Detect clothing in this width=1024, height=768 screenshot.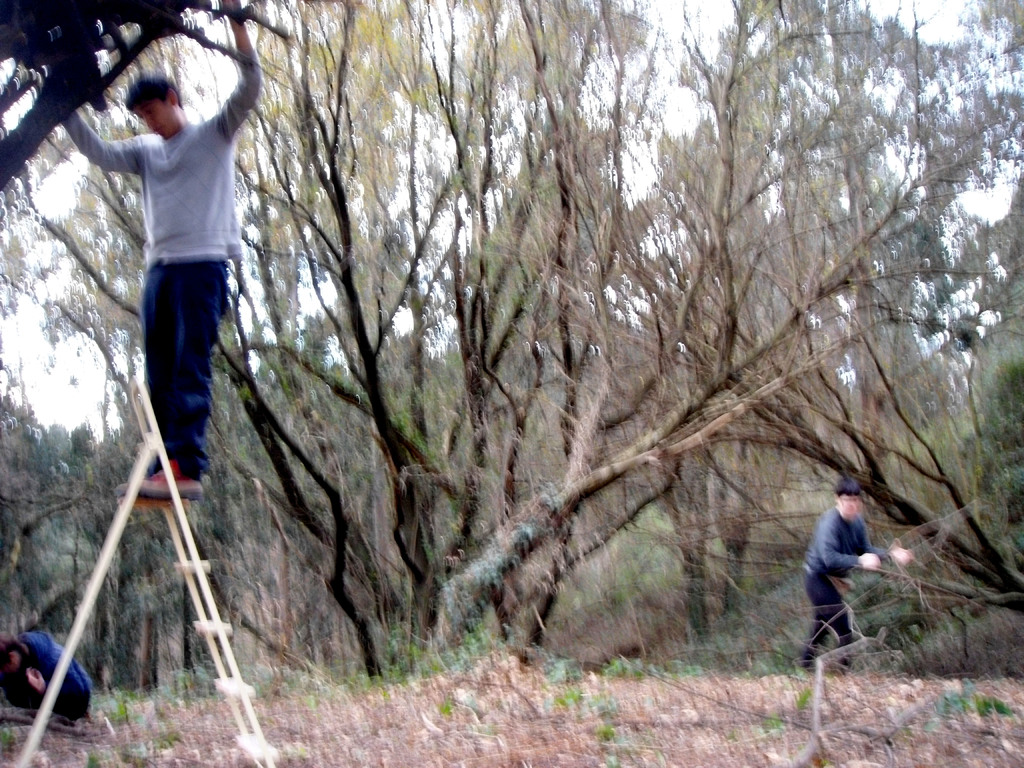
Detection: locate(0, 633, 102, 731).
